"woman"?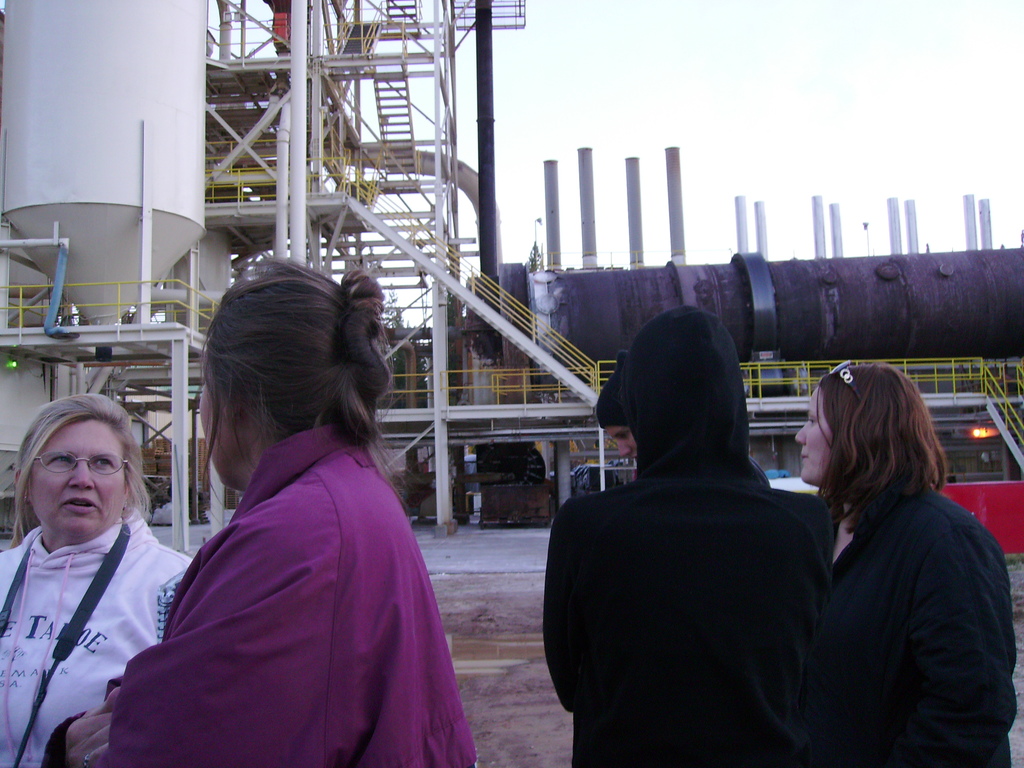
l=0, t=394, r=191, b=767
